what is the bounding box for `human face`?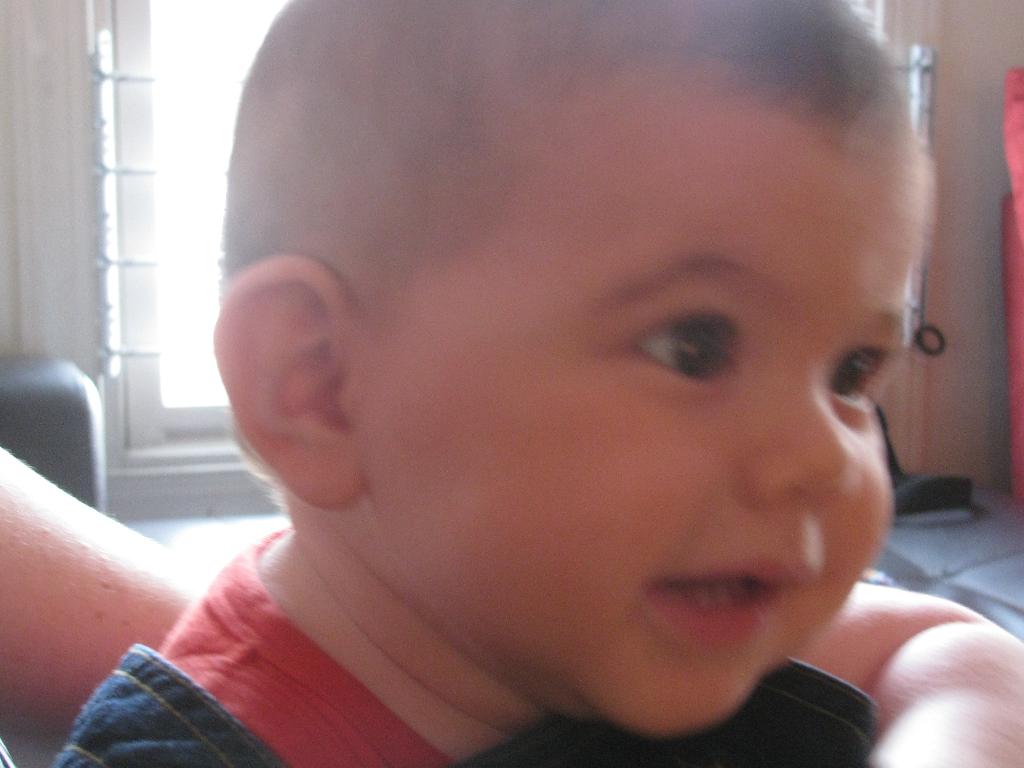
(x1=364, y1=158, x2=931, y2=741).
